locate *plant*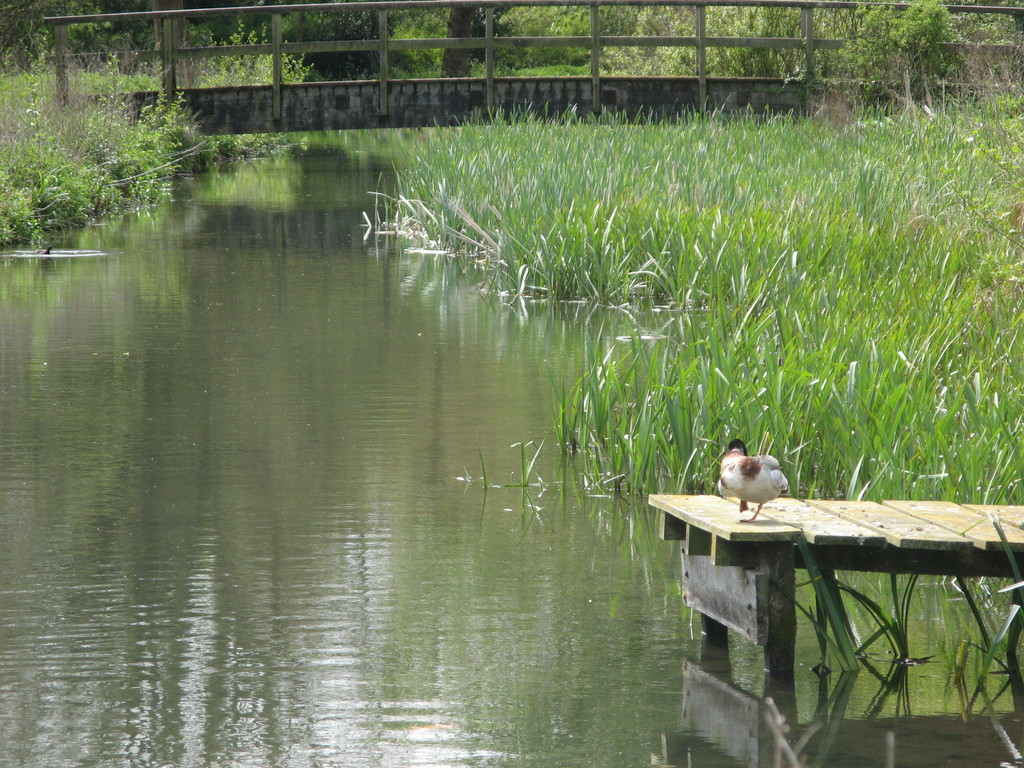
[x1=492, y1=0, x2=591, y2=71]
